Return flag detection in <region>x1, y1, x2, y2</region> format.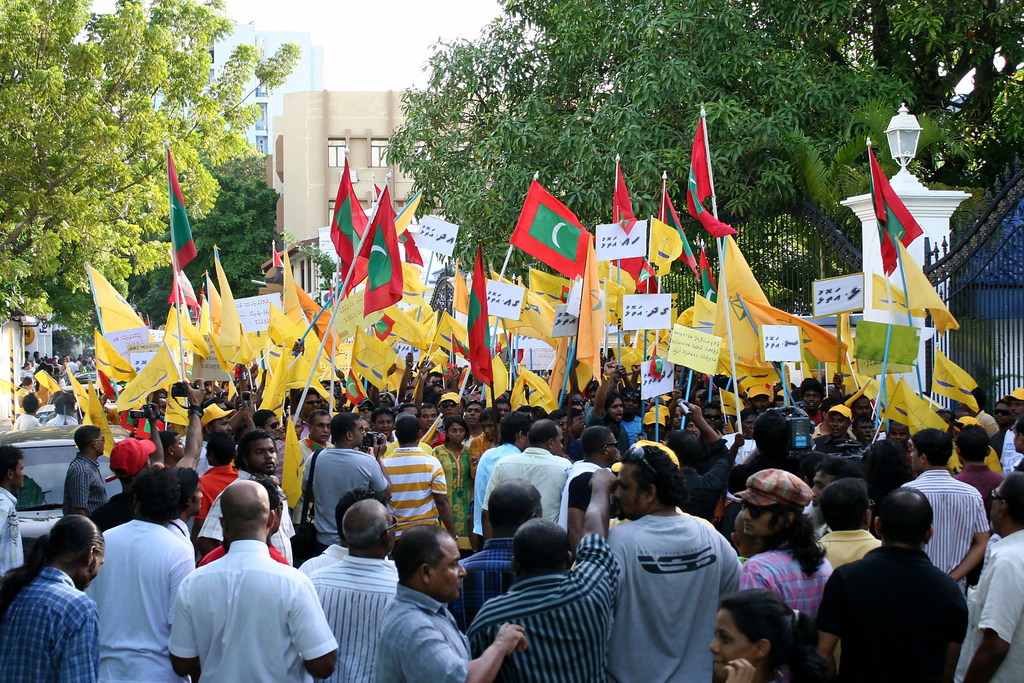
<region>222, 360, 244, 404</region>.
